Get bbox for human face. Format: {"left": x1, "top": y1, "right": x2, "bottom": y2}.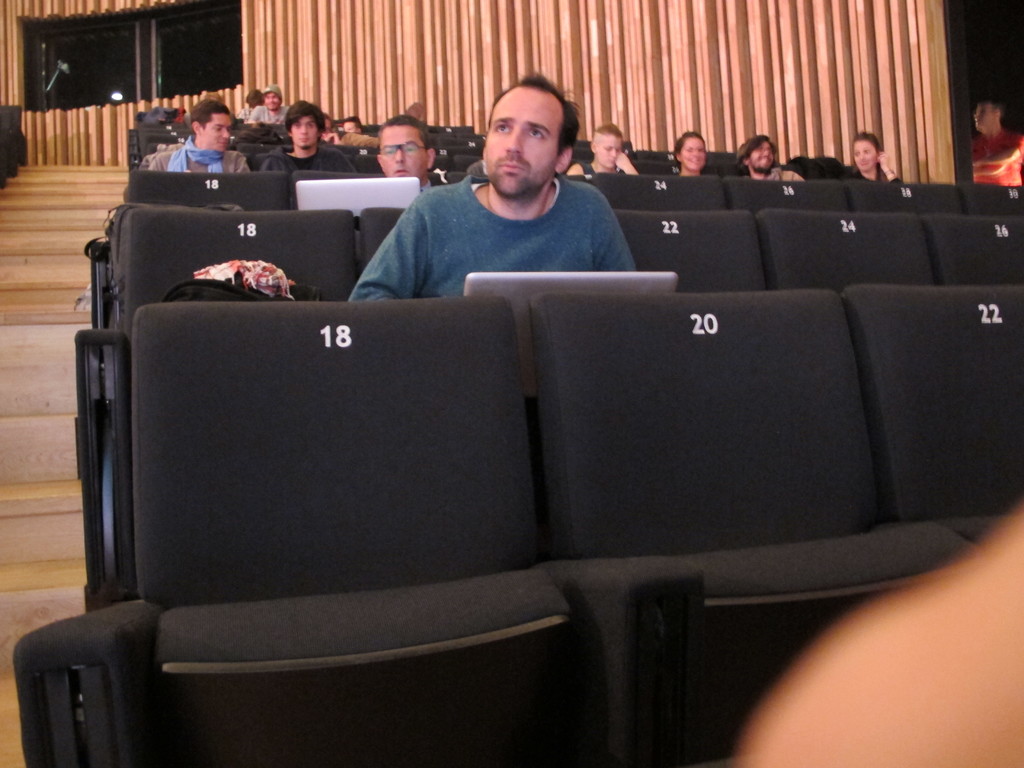
{"left": 747, "top": 140, "right": 772, "bottom": 172}.
